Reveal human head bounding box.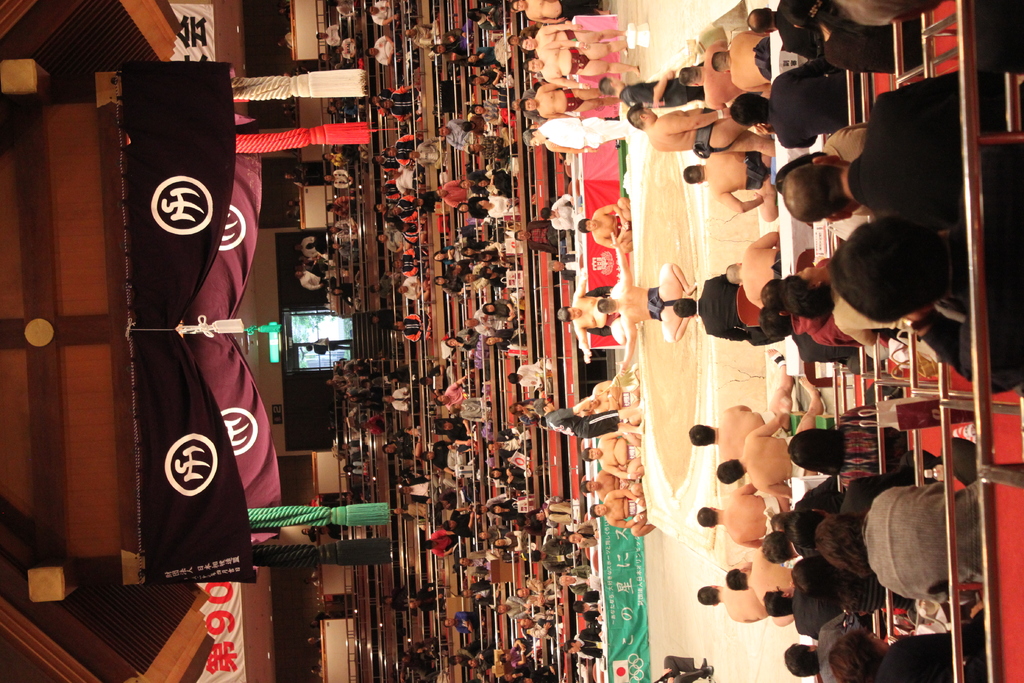
Revealed: 401, 655, 410, 664.
